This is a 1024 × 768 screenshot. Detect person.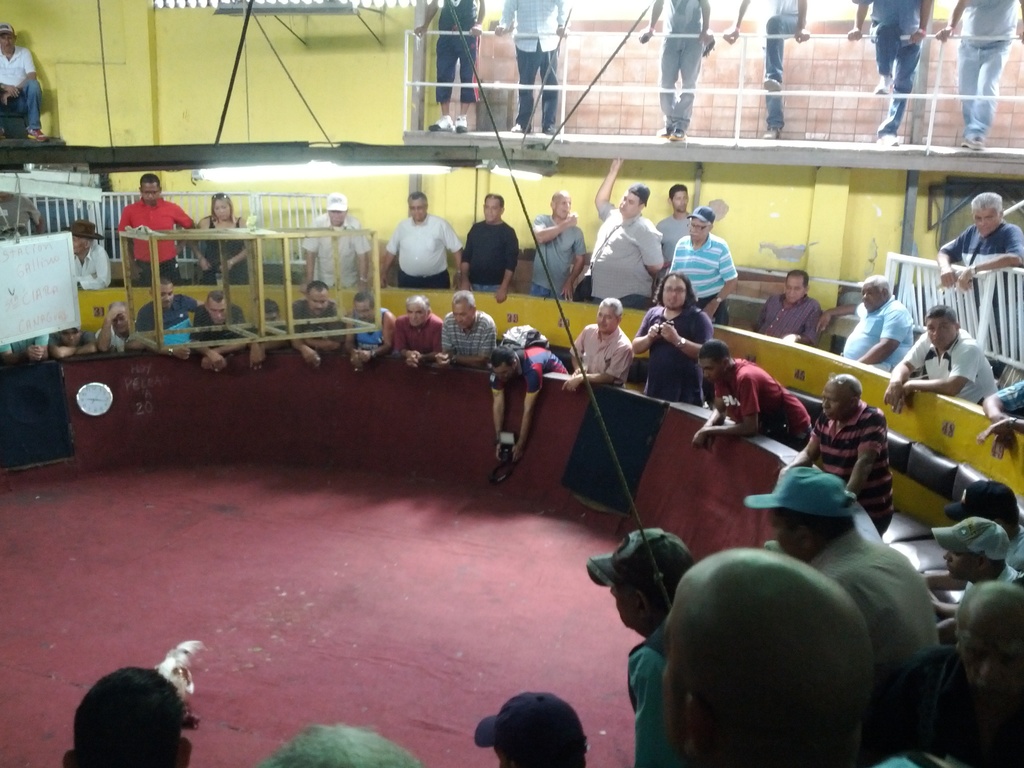
(630,269,713,406).
